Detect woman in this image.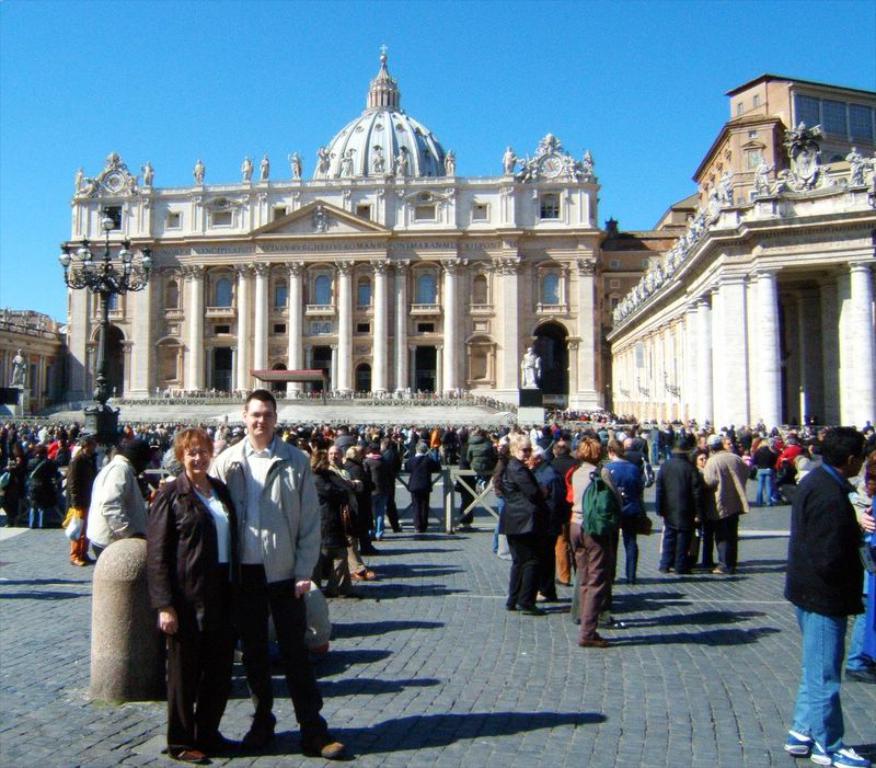
Detection: rect(303, 451, 351, 597).
